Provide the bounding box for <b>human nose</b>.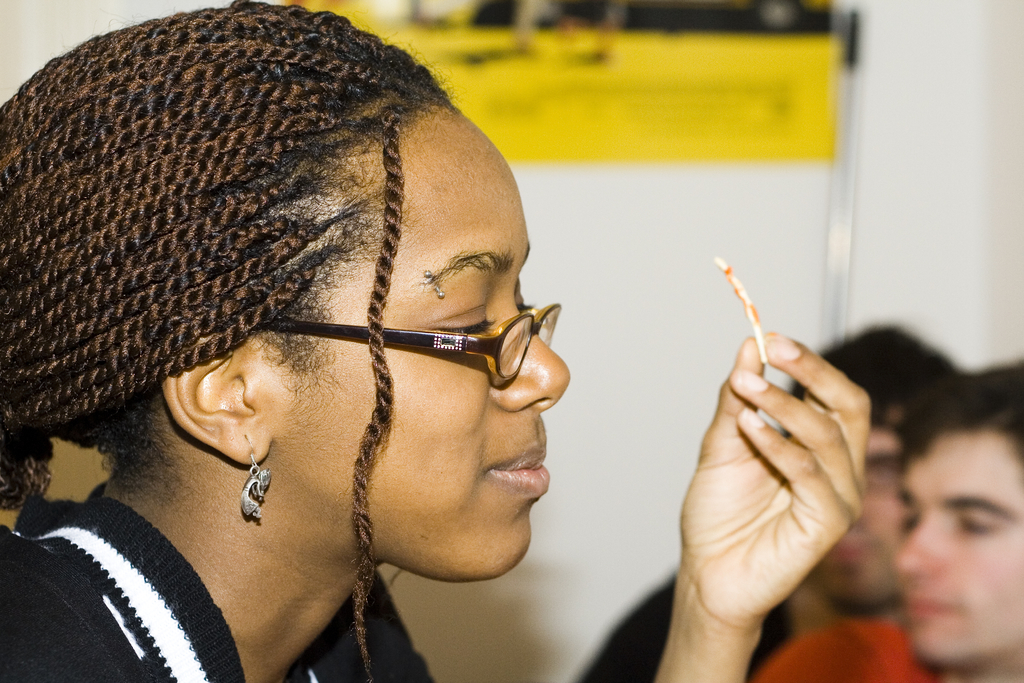
494,290,574,411.
